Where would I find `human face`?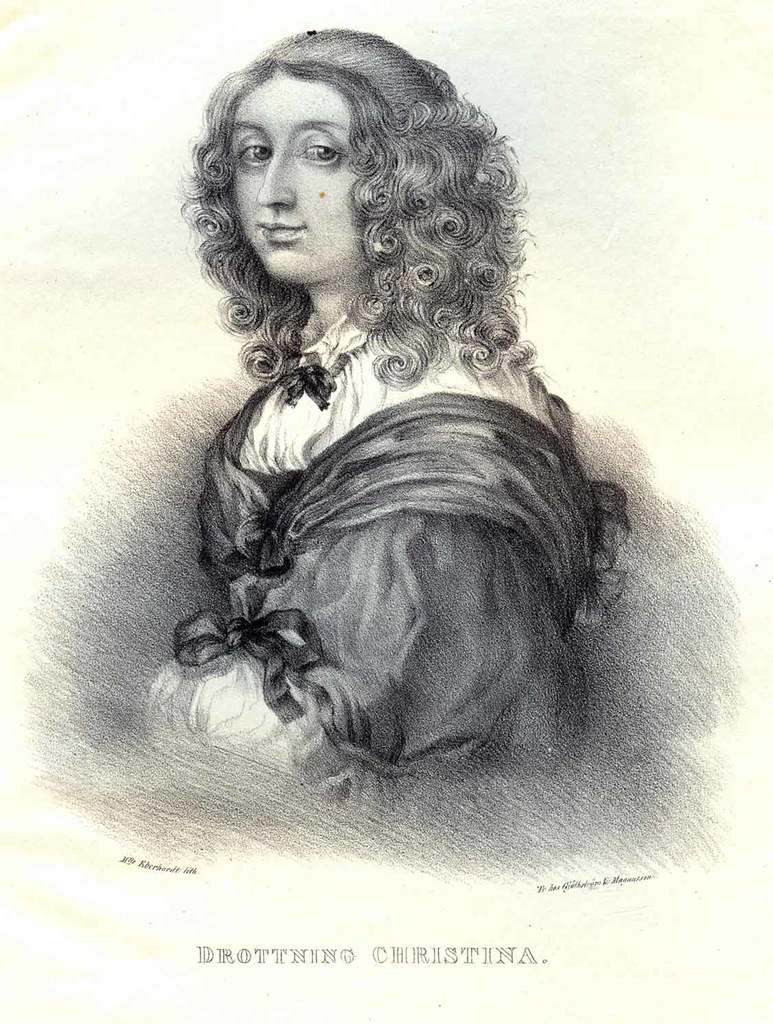
At x1=235, y1=68, x2=354, y2=275.
